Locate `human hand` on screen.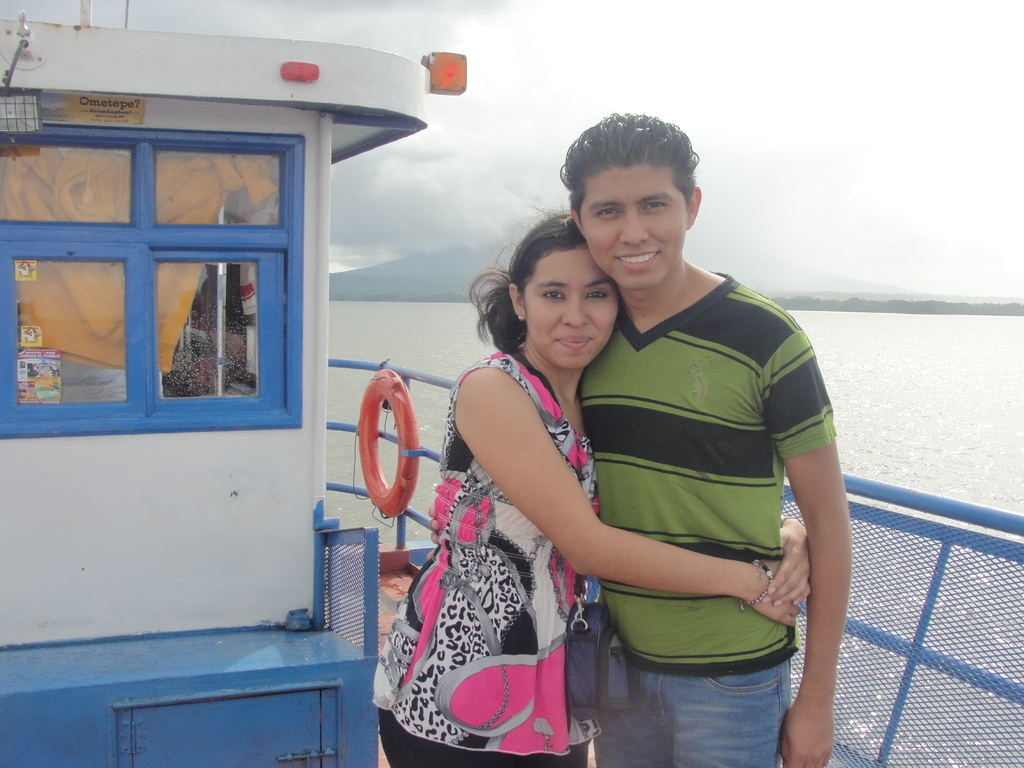
On screen at locate(760, 513, 816, 609).
